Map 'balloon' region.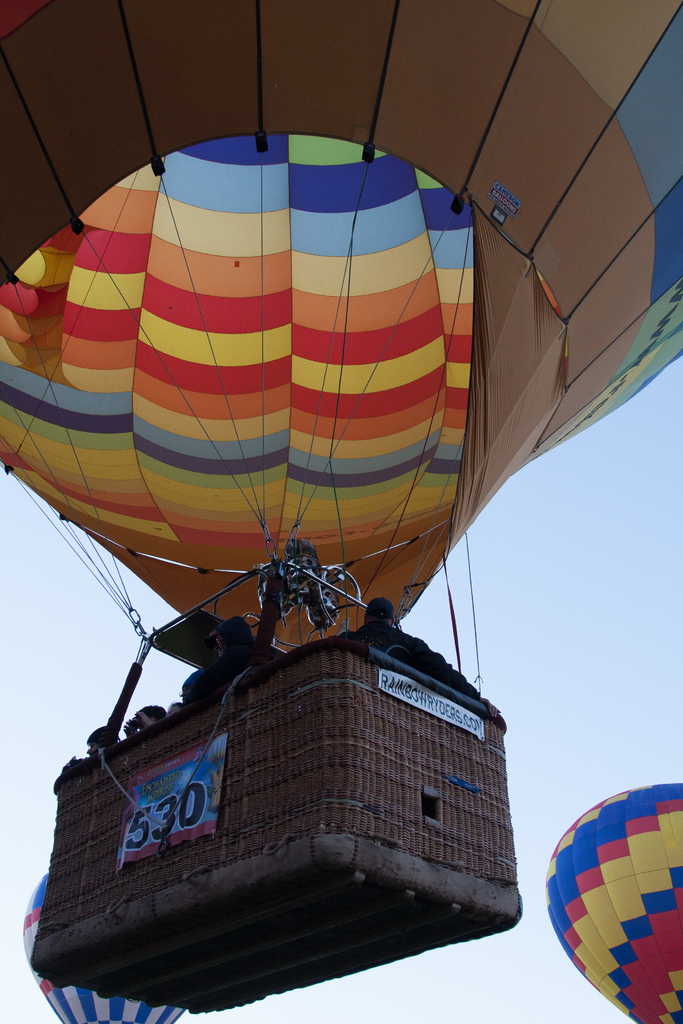
Mapped to l=0, t=0, r=682, b=652.
